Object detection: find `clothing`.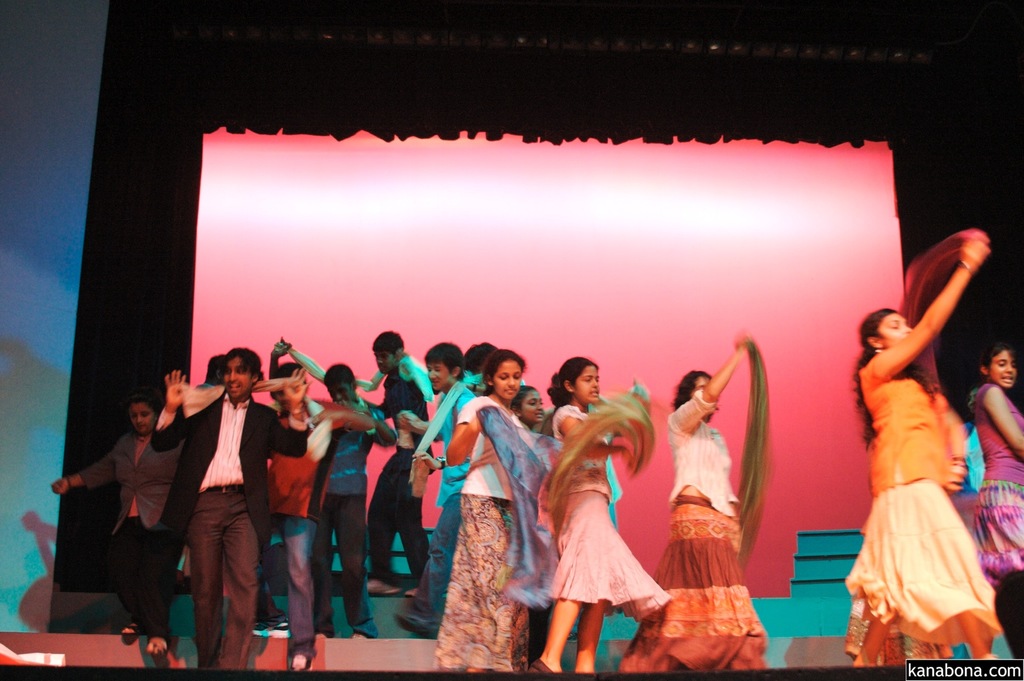
{"x1": 833, "y1": 481, "x2": 991, "y2": 654}.
